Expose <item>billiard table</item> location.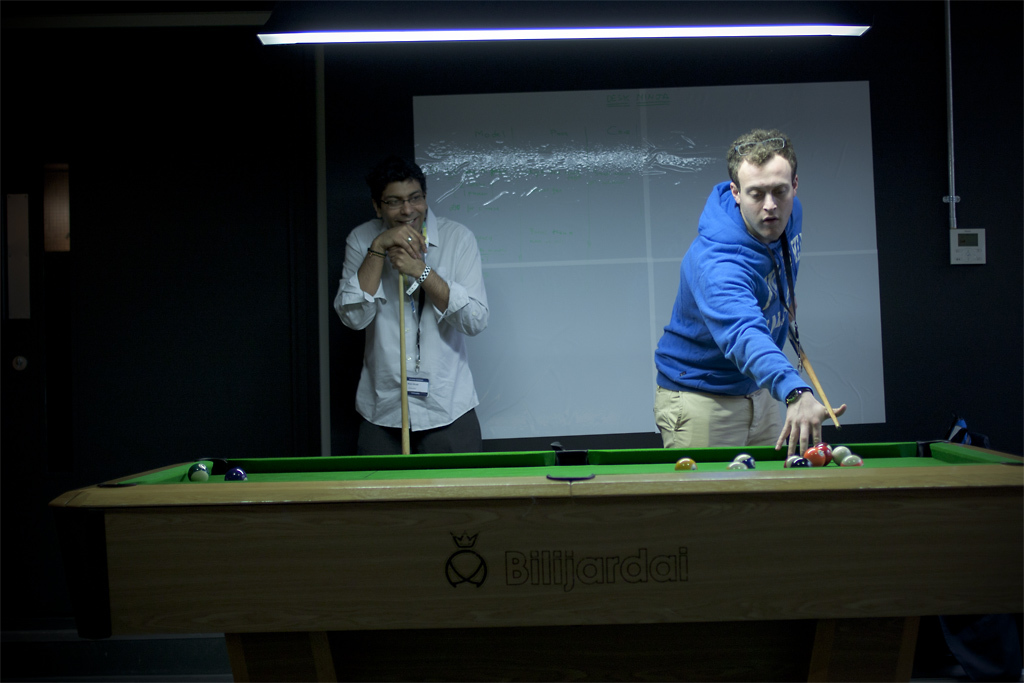
Exposed at left=50, top=433, right=1023, bottom=682.
